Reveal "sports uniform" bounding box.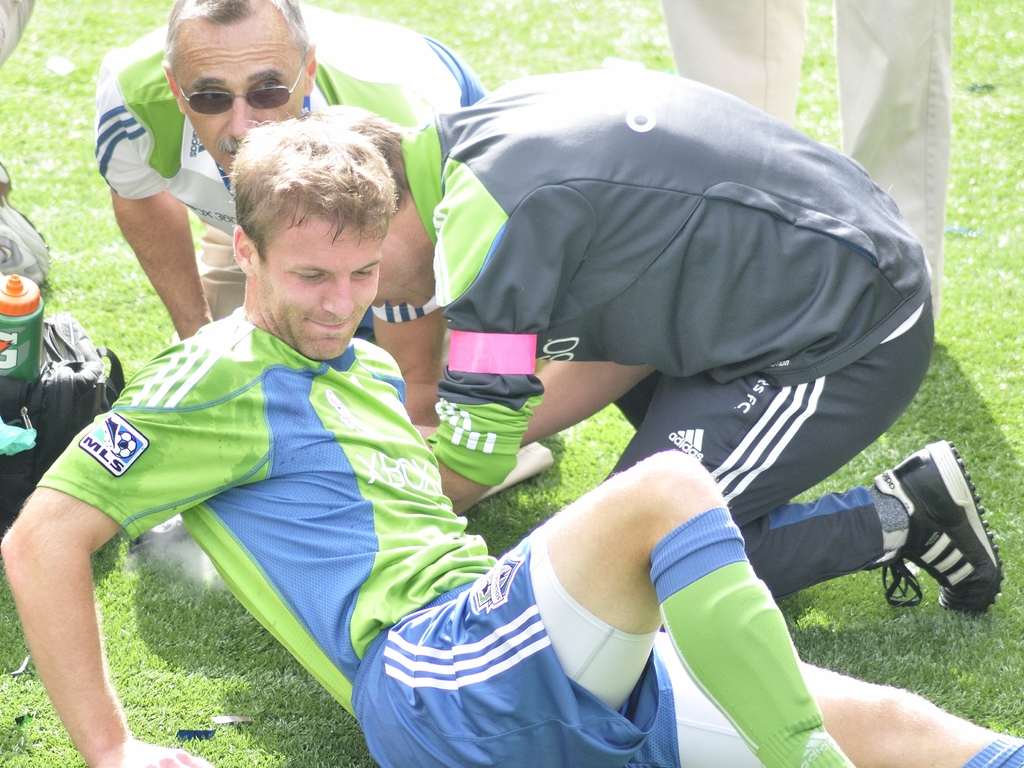
Revealed: rect(419, 64, 936, 616).
